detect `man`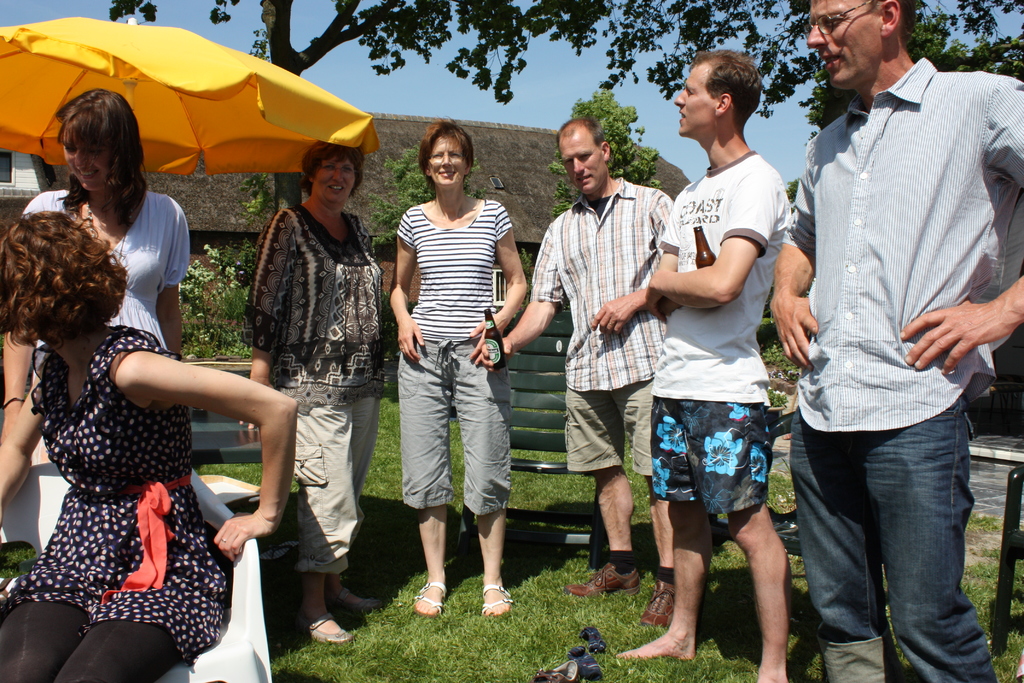
x1=618 y1=55 x2=796 y2=682
